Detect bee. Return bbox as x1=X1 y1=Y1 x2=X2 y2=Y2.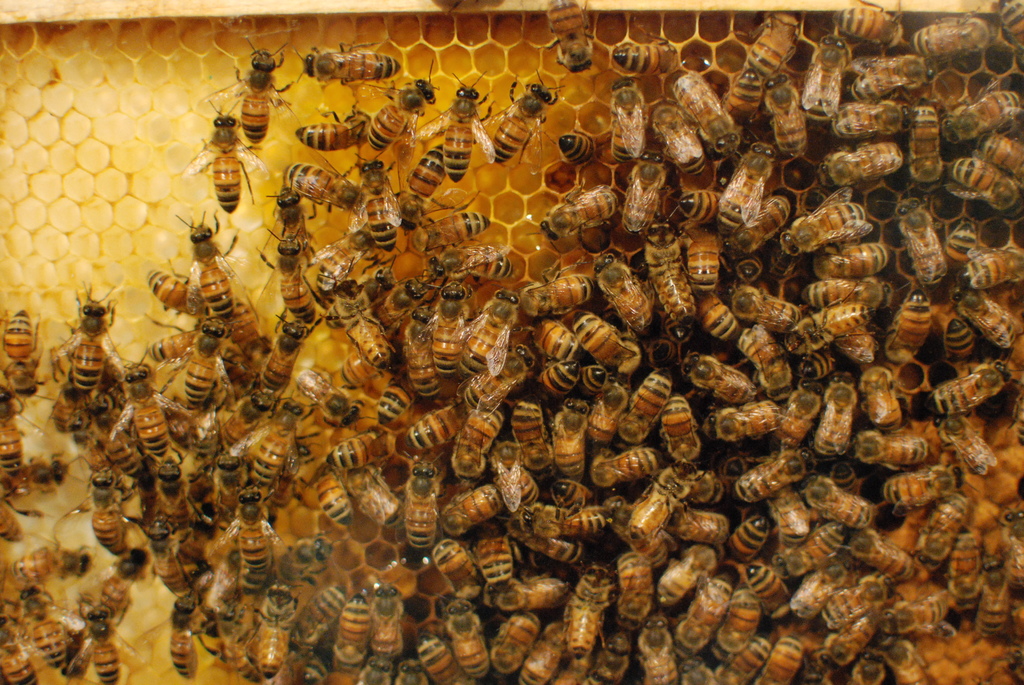
x1=620 y1=479 x2=693 y2=558.
